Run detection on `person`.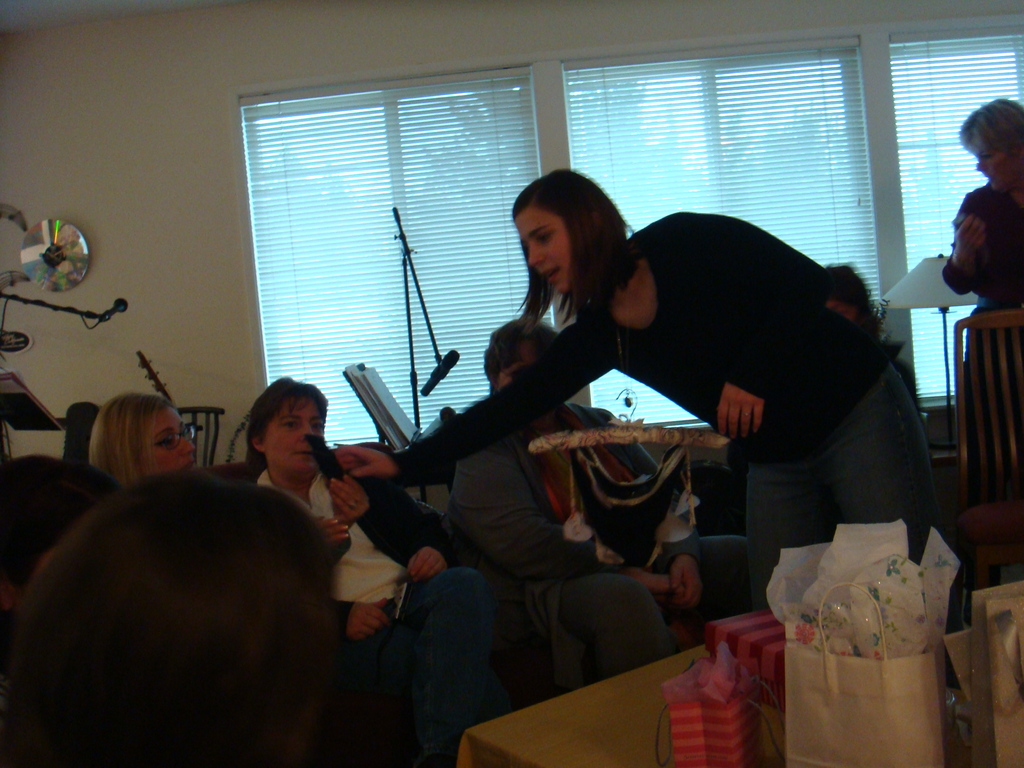
Result: (79, 384, 209, 500).
